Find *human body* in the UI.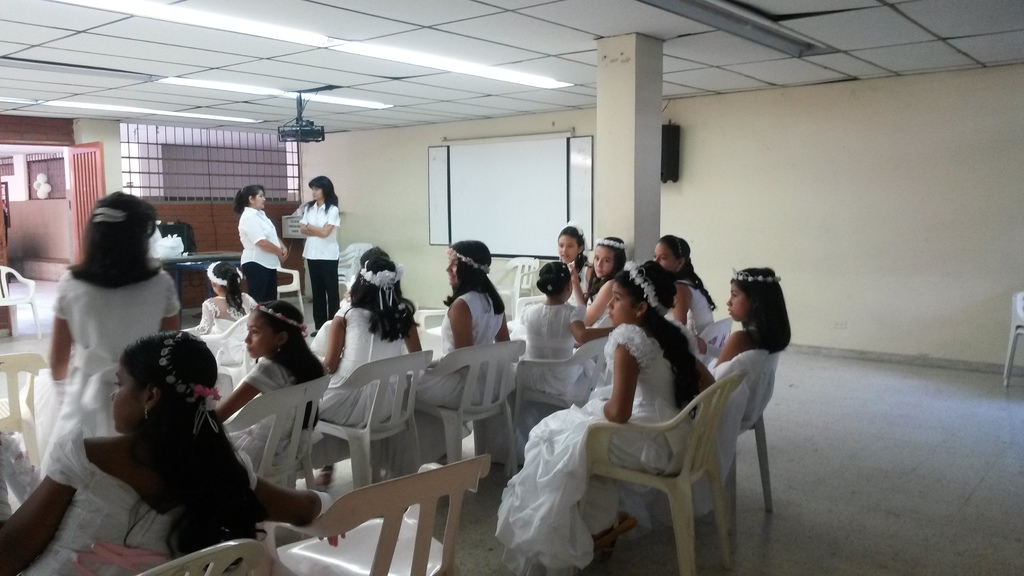
UI element at (left=567, top=269, right=617, bottom=333).
